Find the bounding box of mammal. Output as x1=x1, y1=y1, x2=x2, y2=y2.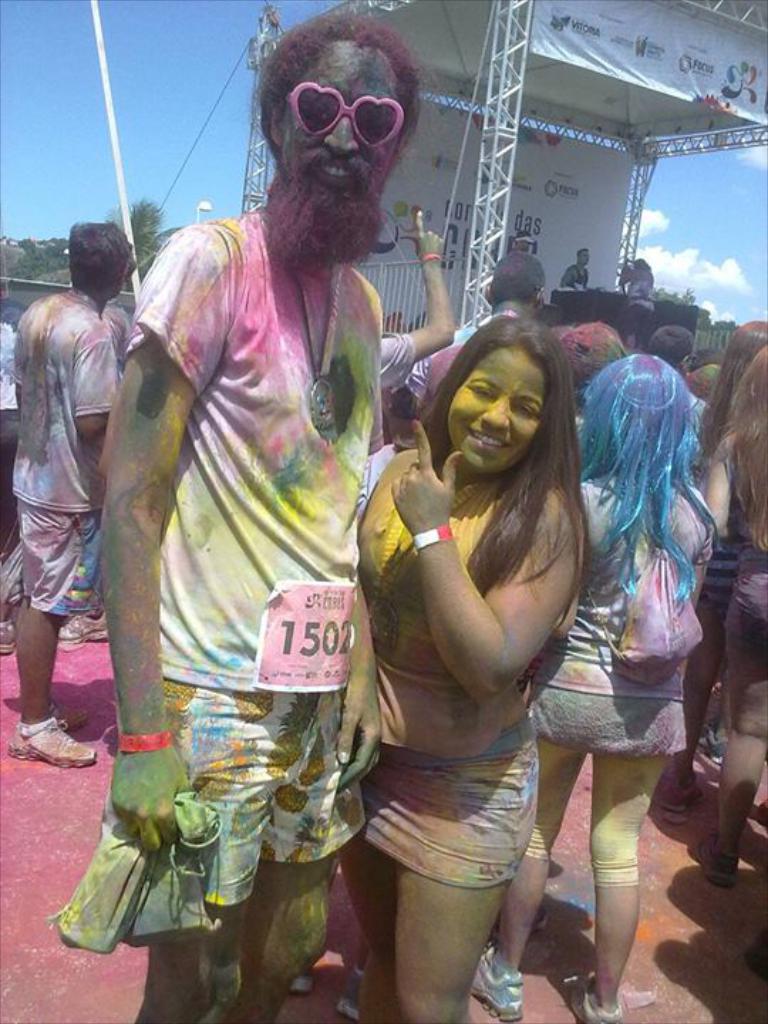
x1=464, y1=351, x2=727, y2=1020.
